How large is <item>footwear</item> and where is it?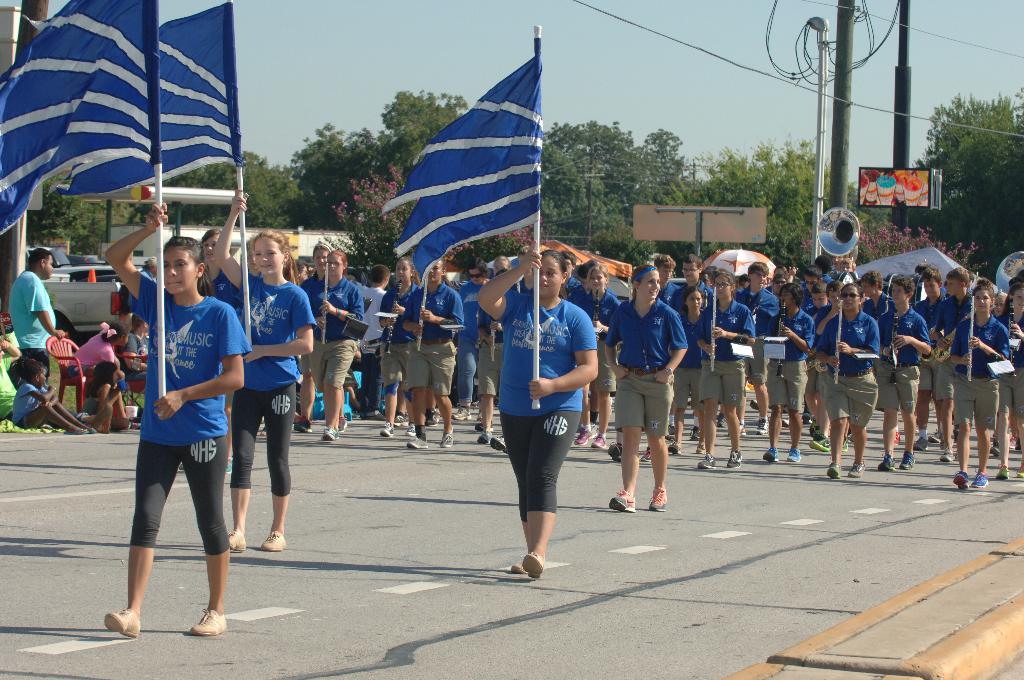
Bounding box: {"x1": 648, "y1": 489, "x2": 668, "y2": 512}.
